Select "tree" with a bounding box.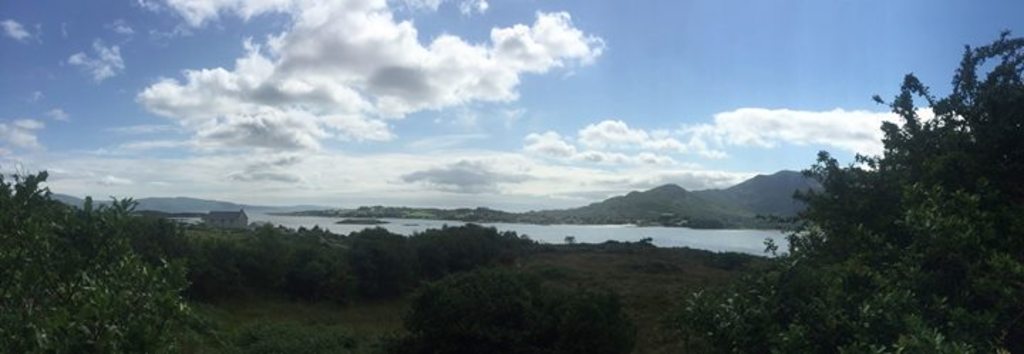
[left=676, top=24, right=1023, bottom=351].
